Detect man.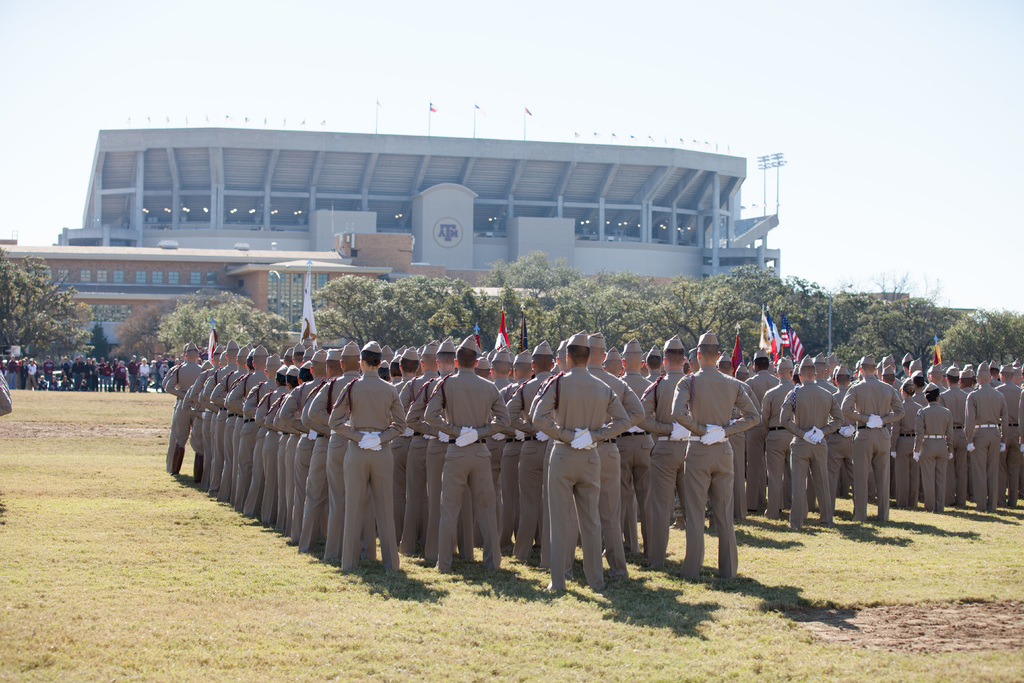
Detected at <region>420, 341, 473, 571</region>.
